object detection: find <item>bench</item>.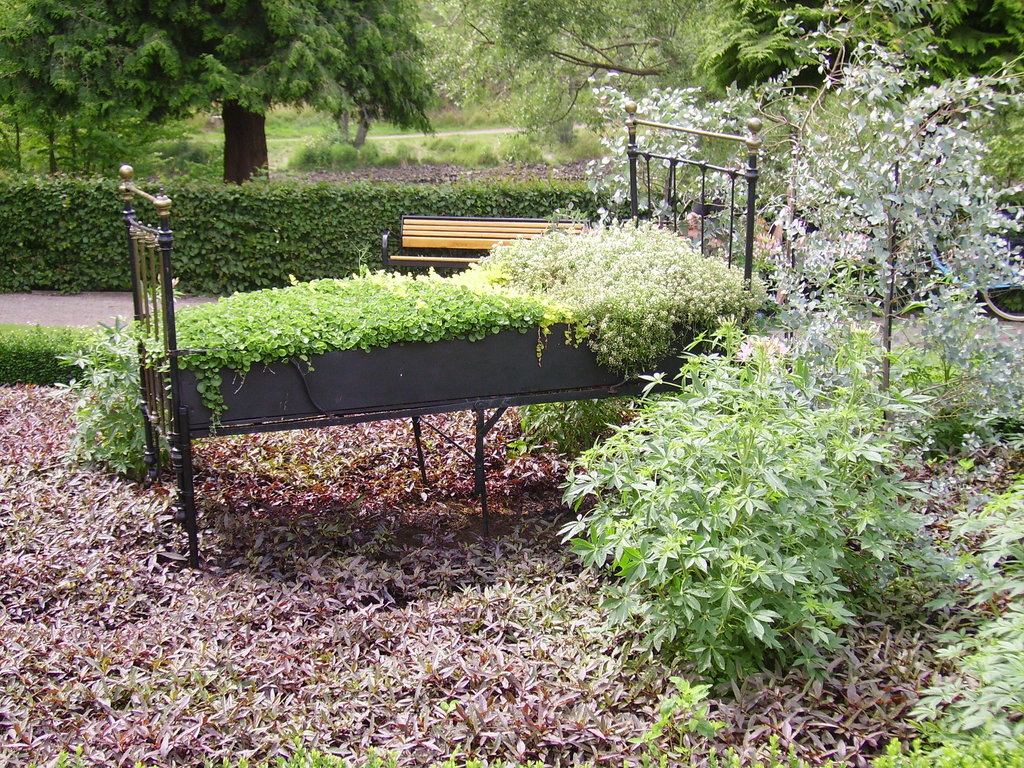
x1=379, y1=217, x2=586, y2=271.
